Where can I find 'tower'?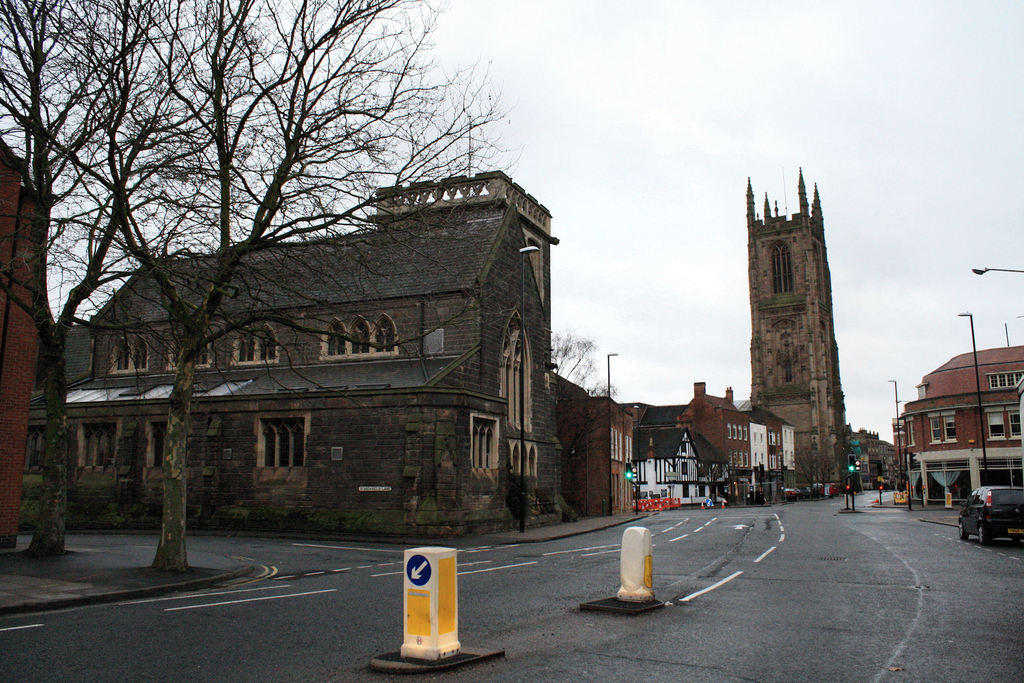
You can find it at box=[748, 167, 847, 485].
